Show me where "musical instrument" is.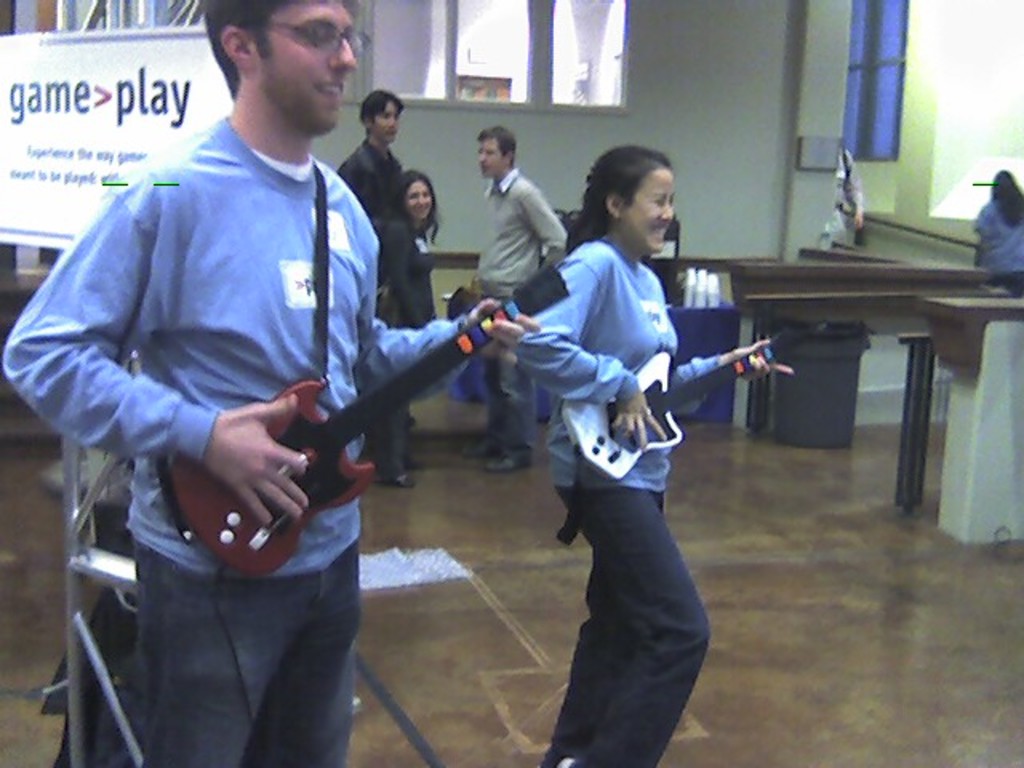
"musical instrument" is at (555, 326, 803, 483).
